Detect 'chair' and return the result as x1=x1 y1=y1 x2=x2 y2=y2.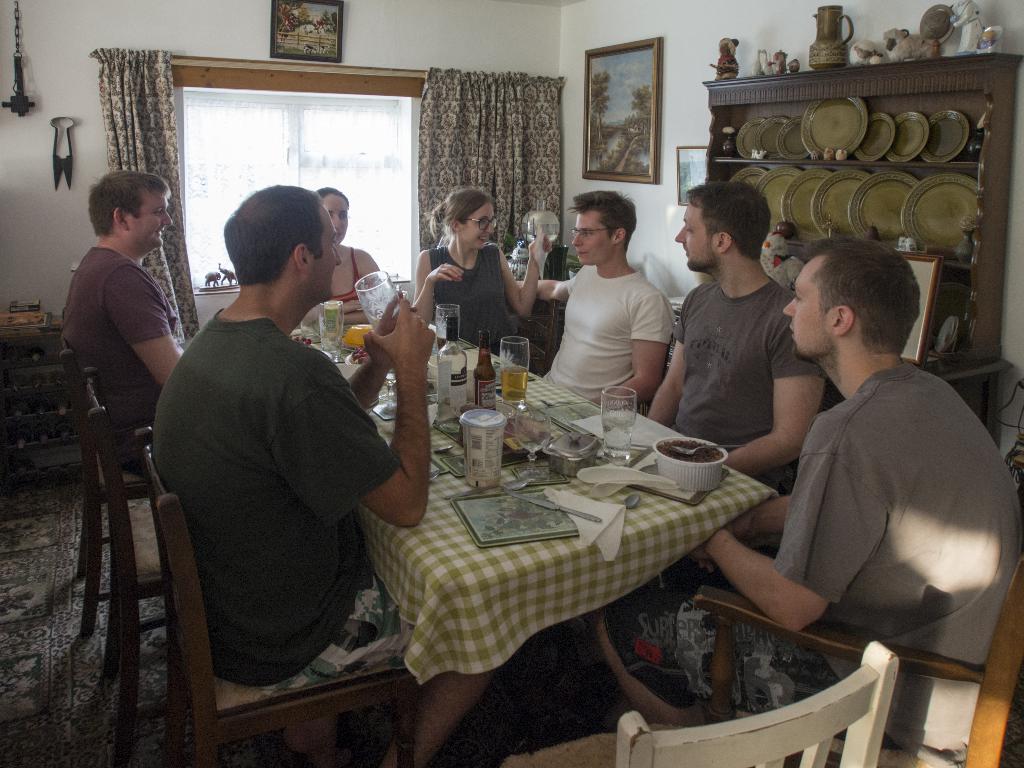
x1=697 y1=455 x2=1023 y2=767.
